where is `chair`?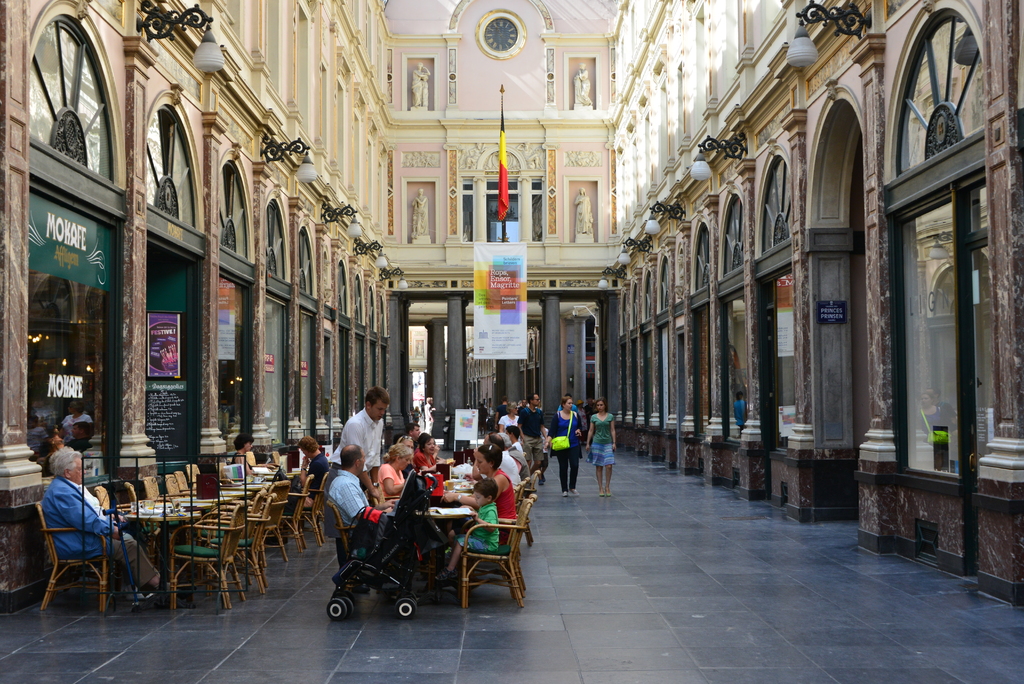
box=[188, 464, 200, 489].
